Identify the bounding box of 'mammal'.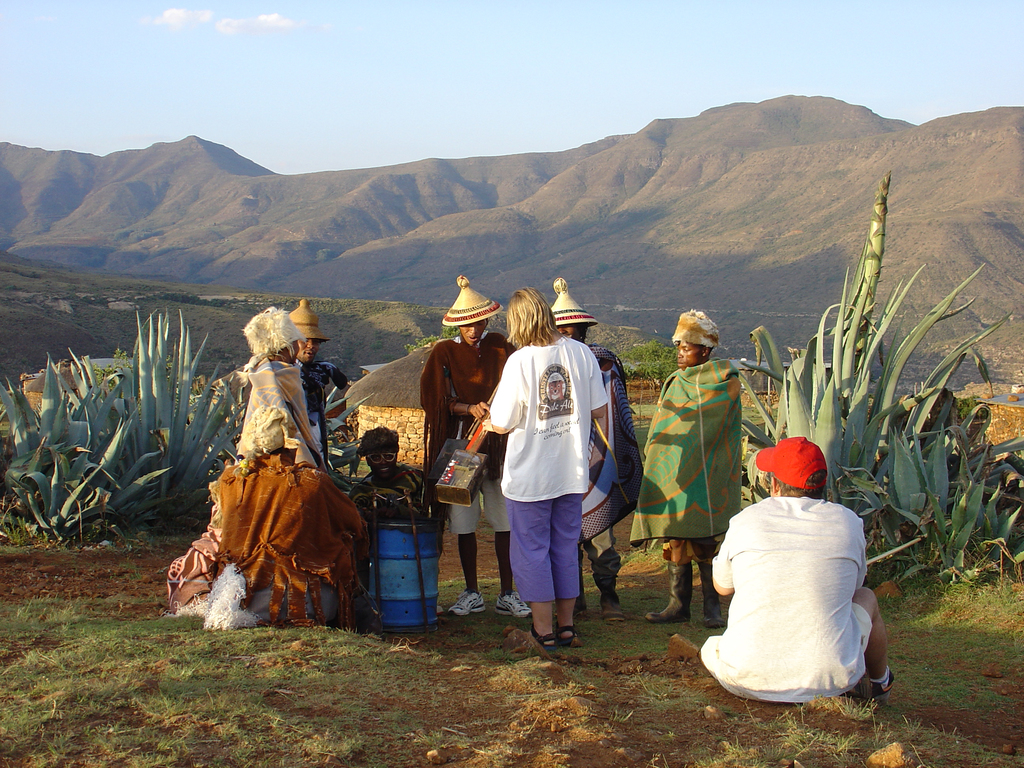
(left=700, top=435, right=897, bottom=705).
